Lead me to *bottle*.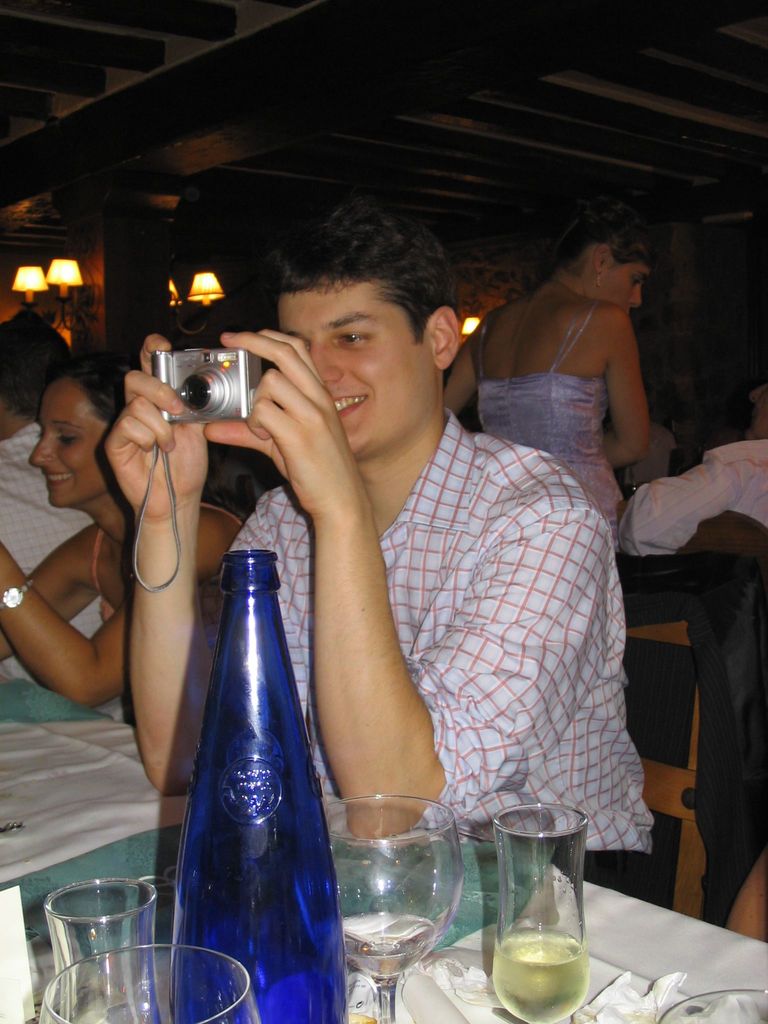
Lead to (157,522,346,1014).
